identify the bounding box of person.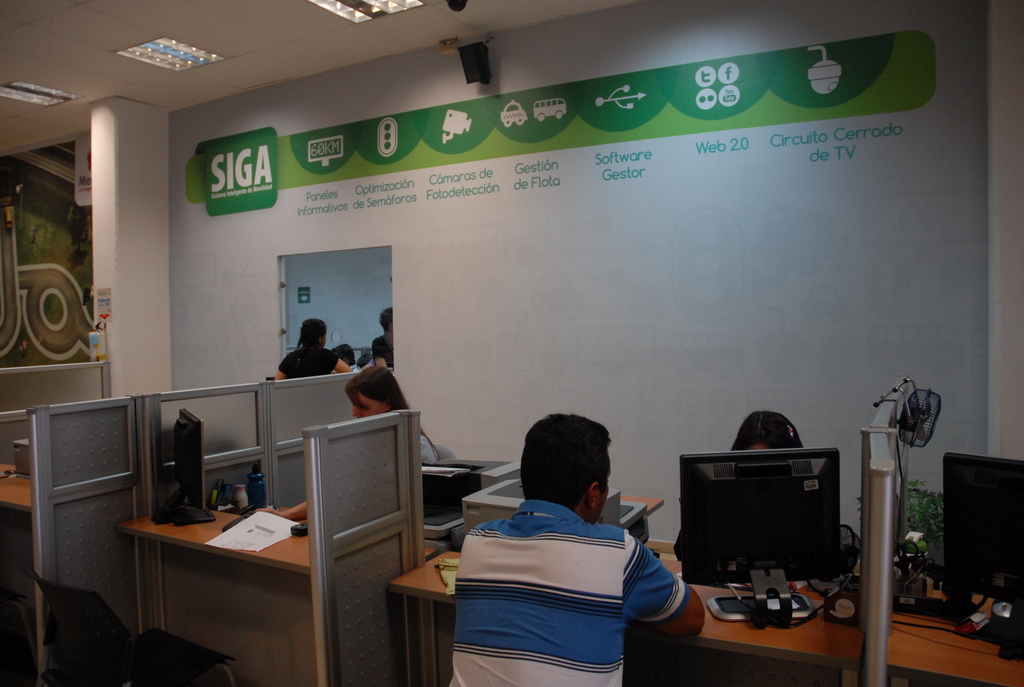
671:413:817:593.
